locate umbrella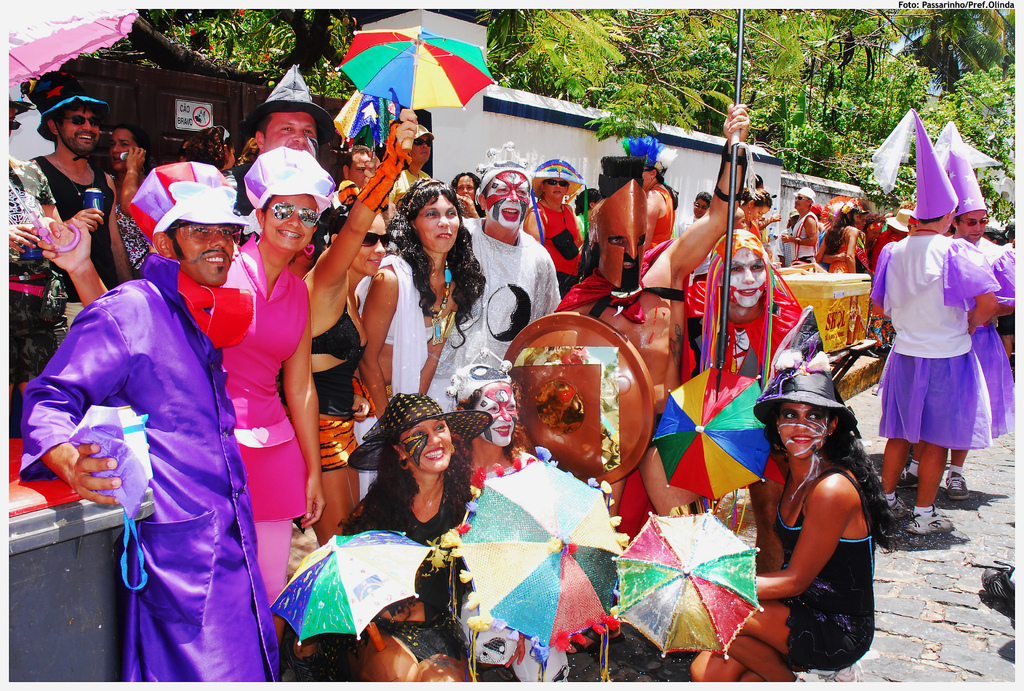
609, 508, 767, 655
